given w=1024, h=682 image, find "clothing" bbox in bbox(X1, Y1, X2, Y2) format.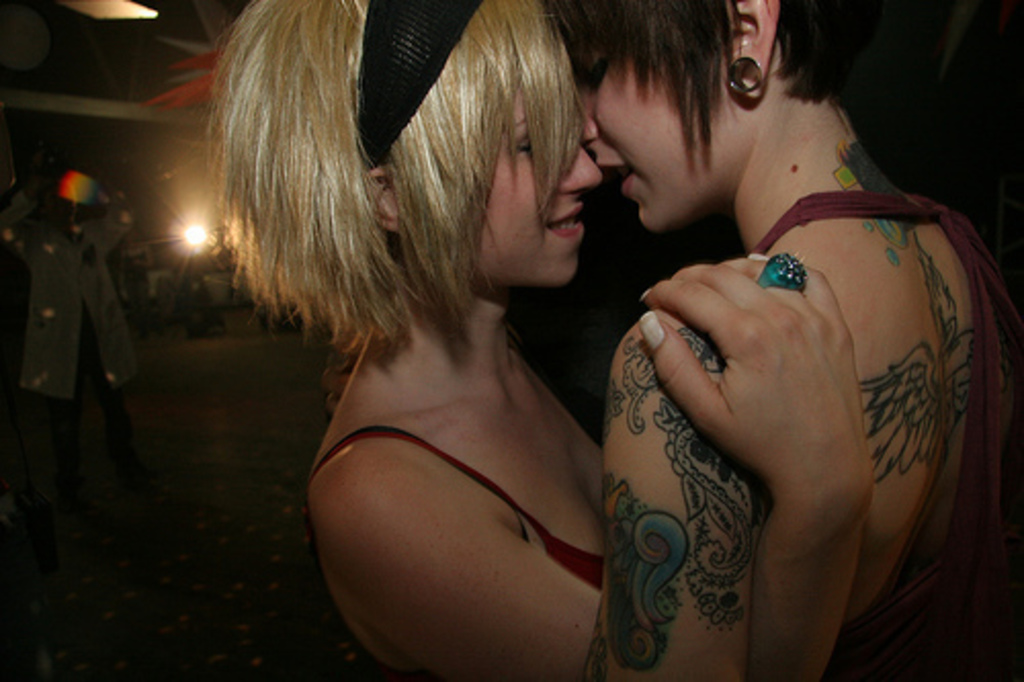
bbox(293, 416, 610, 602).
